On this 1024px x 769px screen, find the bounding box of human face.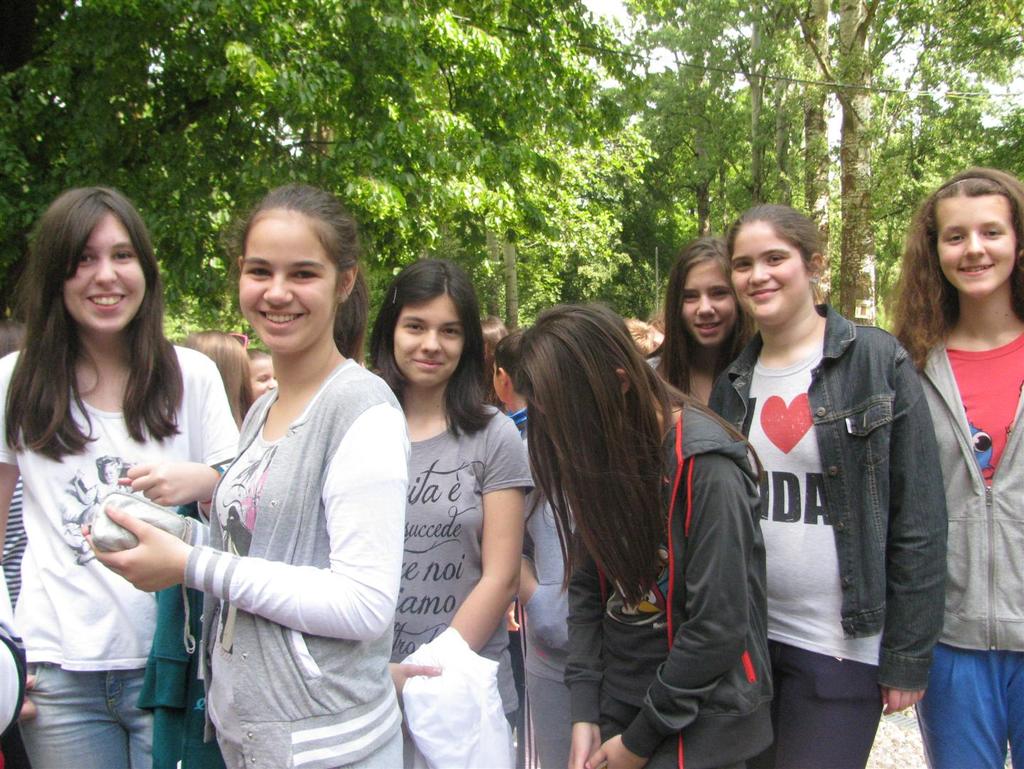
Bounding box: bbox=[726, 216, 801, 324].
